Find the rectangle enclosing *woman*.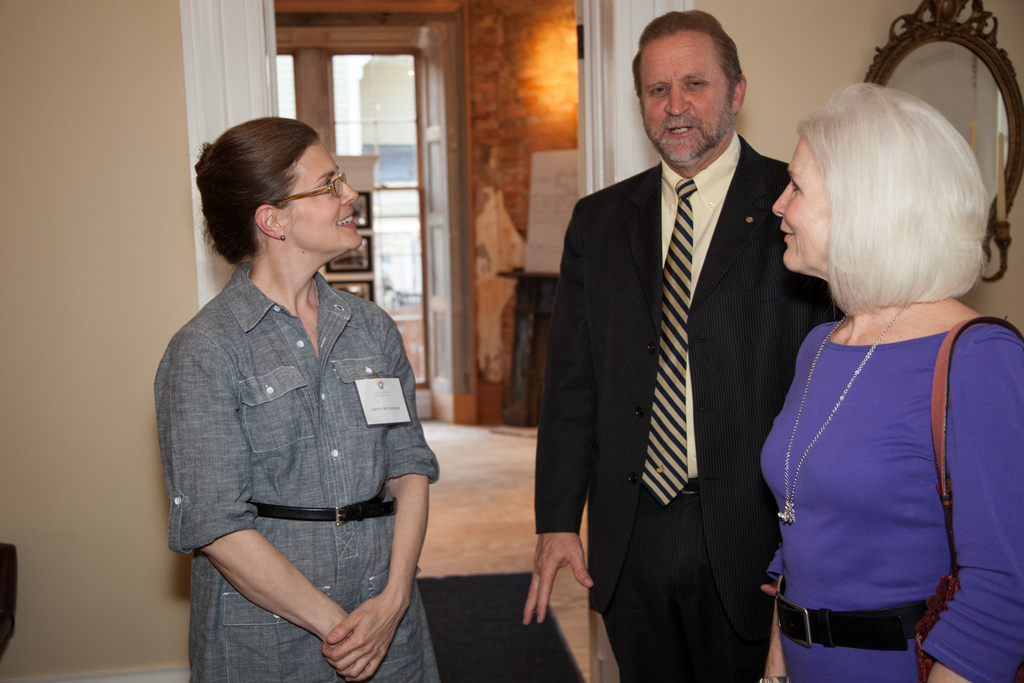
{"x1": 147, "y1": 115, "x2": 458, "y2": 682}.
